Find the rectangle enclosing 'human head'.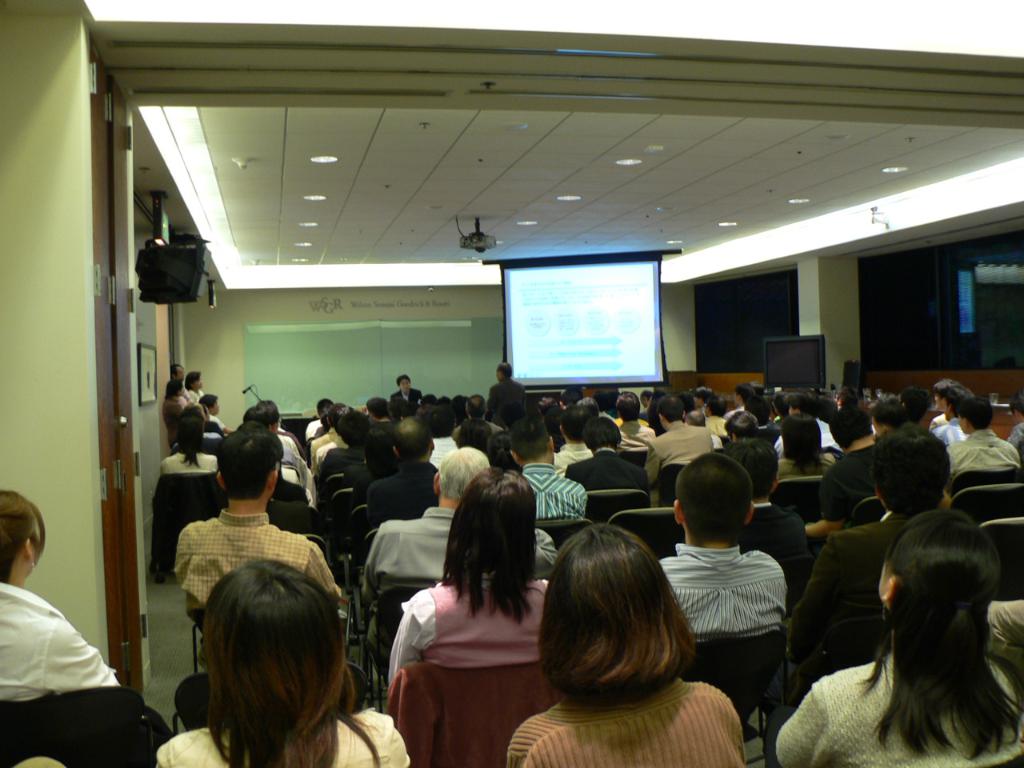
[166, 380, 185, 394].
